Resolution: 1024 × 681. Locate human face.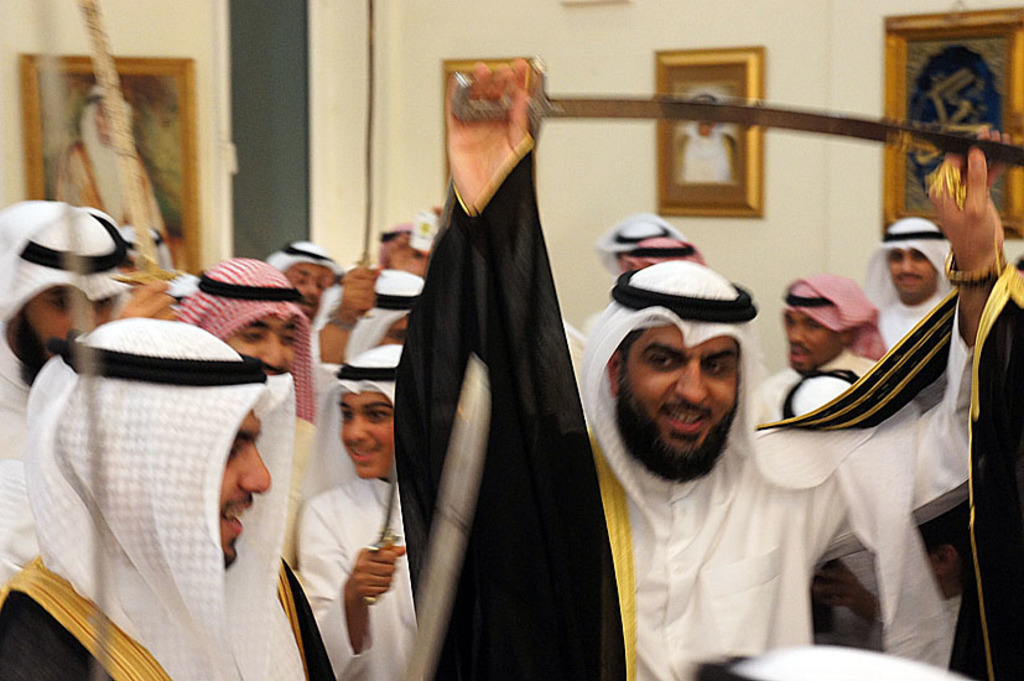
l=884, t=246, r=936, b=302.
